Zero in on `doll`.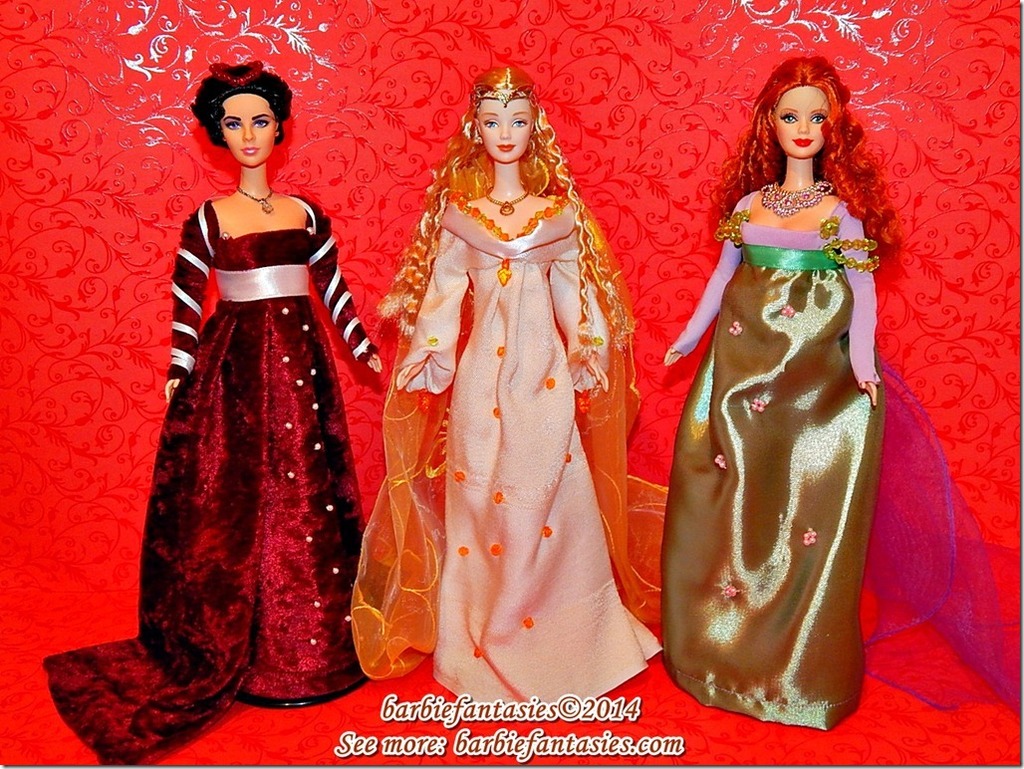
Zeroed in: [left=384, top=65, right=659, bottom=732].
